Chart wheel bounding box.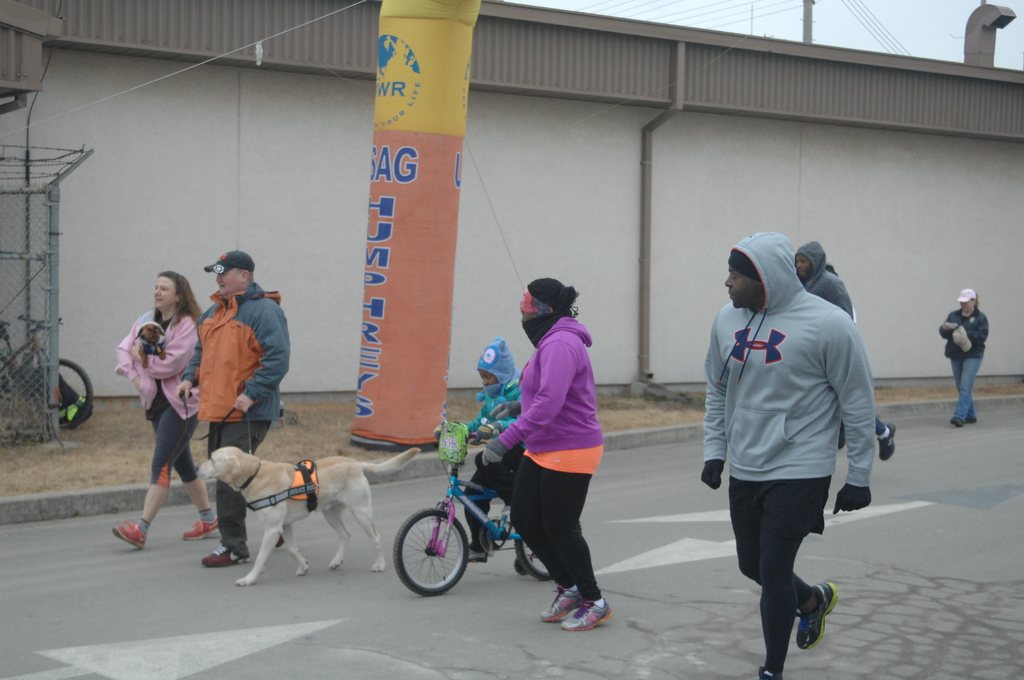
Charted: rect(515, 530, 555, 581).
